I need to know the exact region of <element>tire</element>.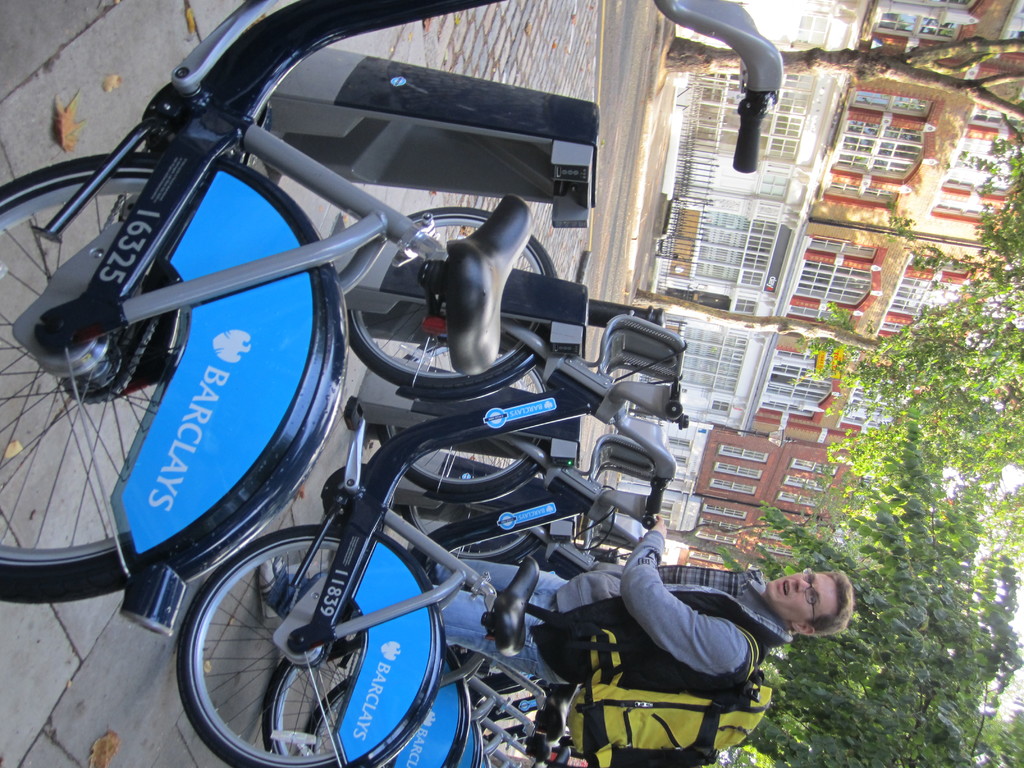
Region: bbox=[269, 627, 468, 767].
